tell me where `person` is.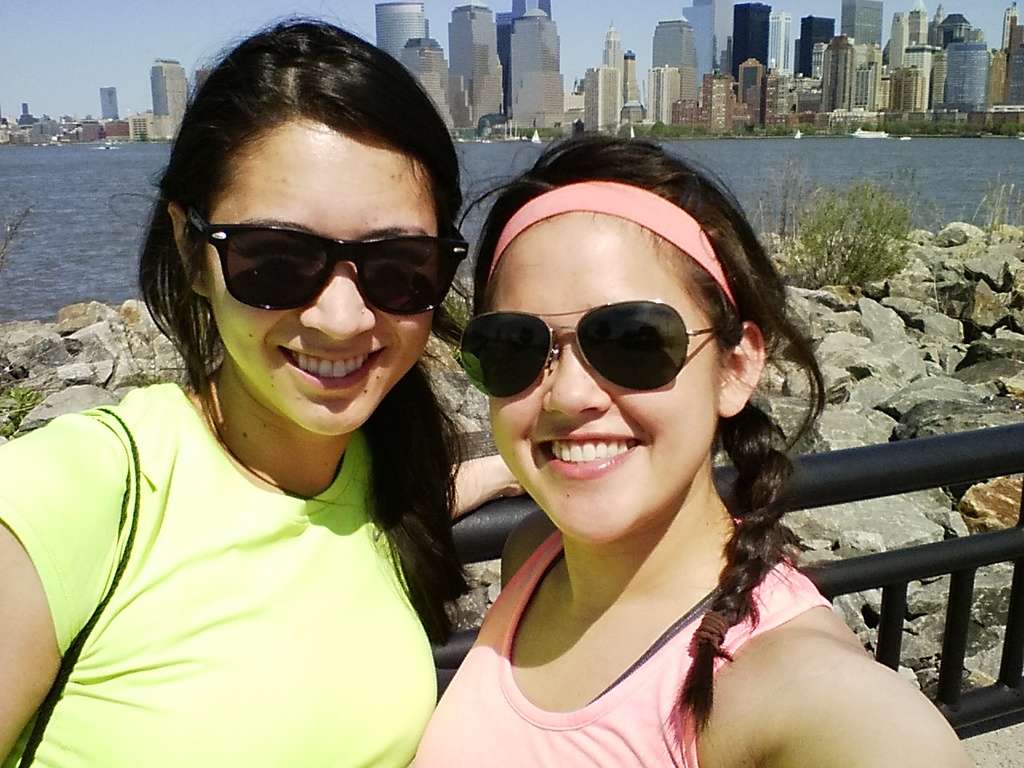
`person` is at box(0, 14, 469, 767).
